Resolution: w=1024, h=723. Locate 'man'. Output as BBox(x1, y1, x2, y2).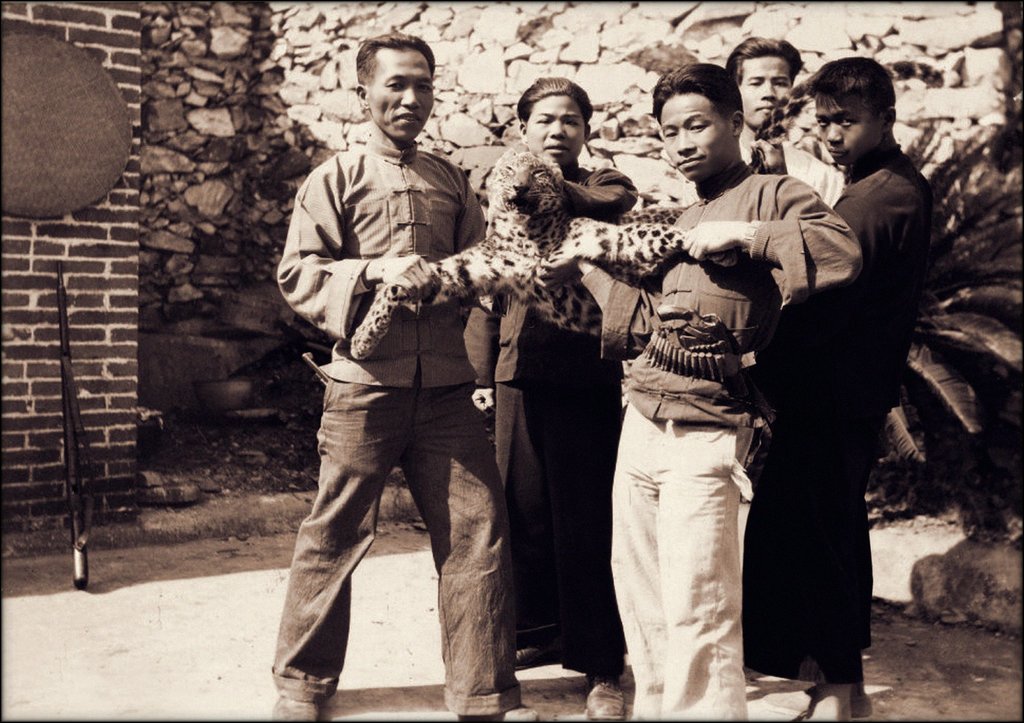
BBox(518, 76, 643, 202).
